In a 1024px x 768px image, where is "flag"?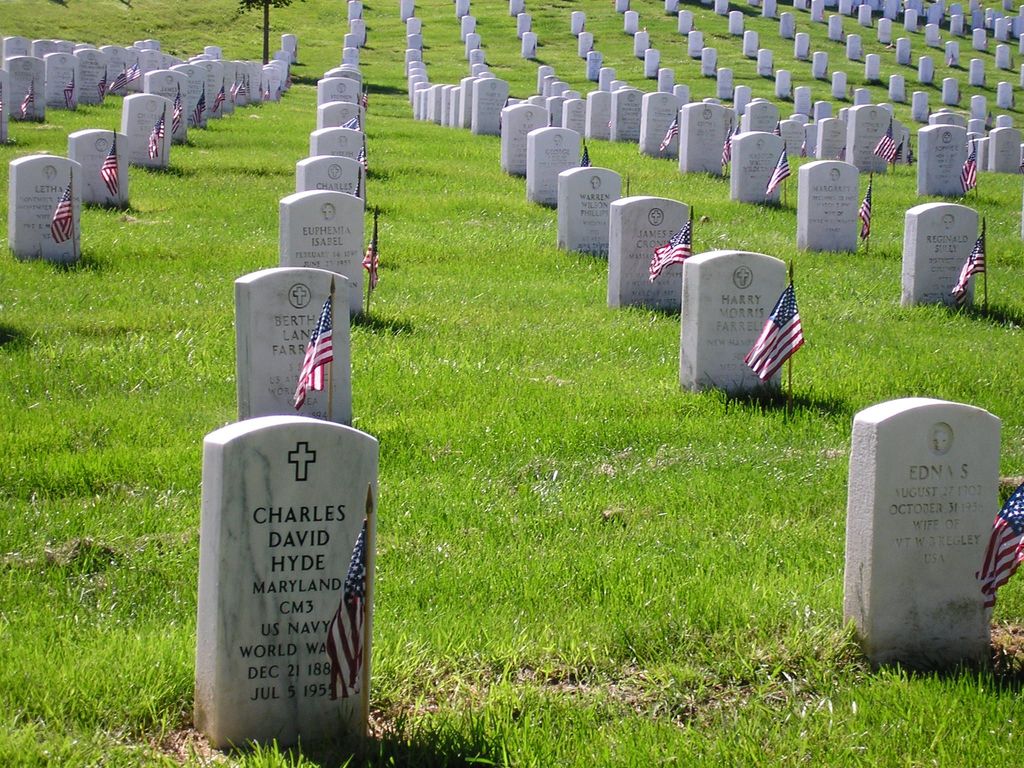
box(499, 105, 508, 135).
